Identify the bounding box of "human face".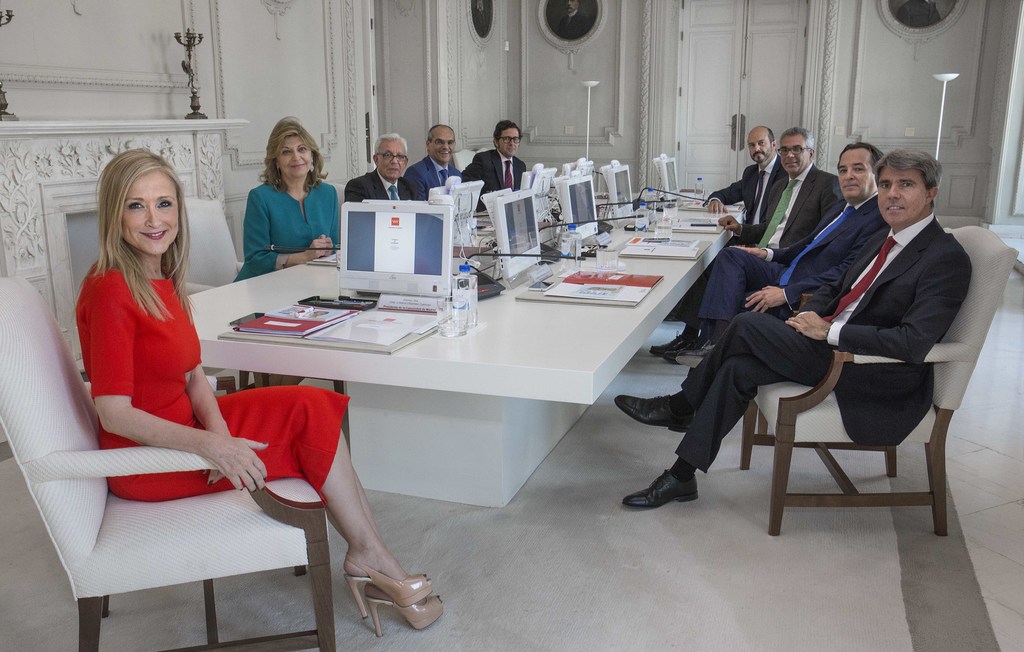
278:133:312:183.
